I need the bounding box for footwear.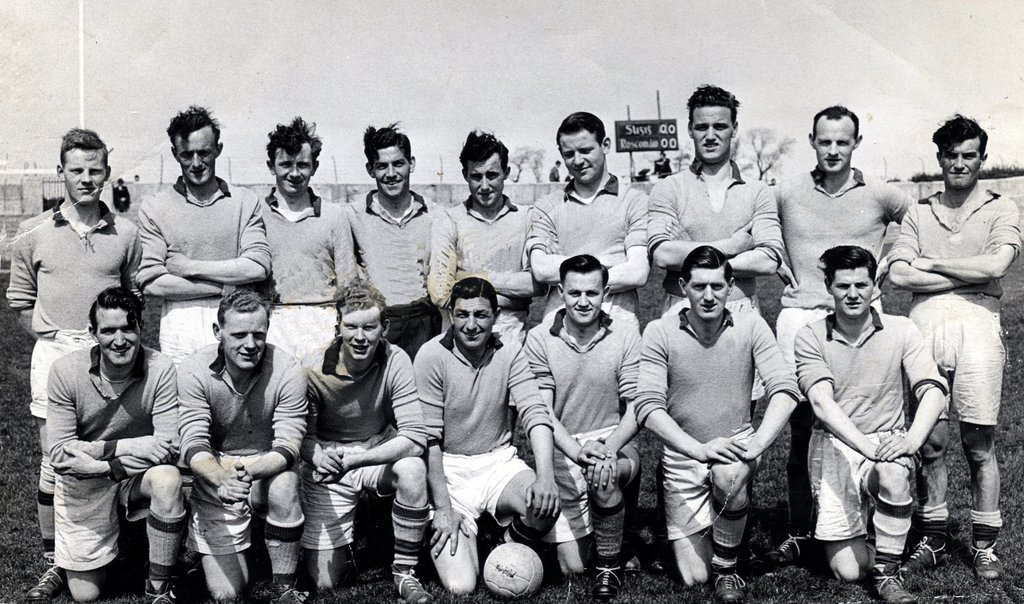
Here it is: region(623, 550, 641, 573).
